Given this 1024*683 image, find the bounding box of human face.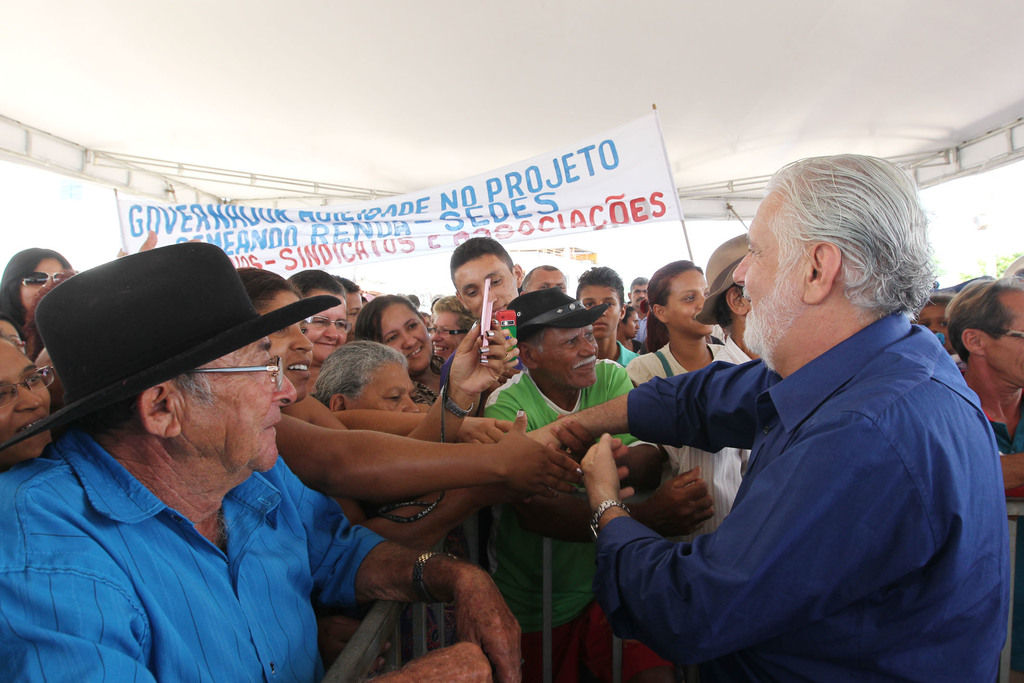
crop(726, 183, 814, 342).
